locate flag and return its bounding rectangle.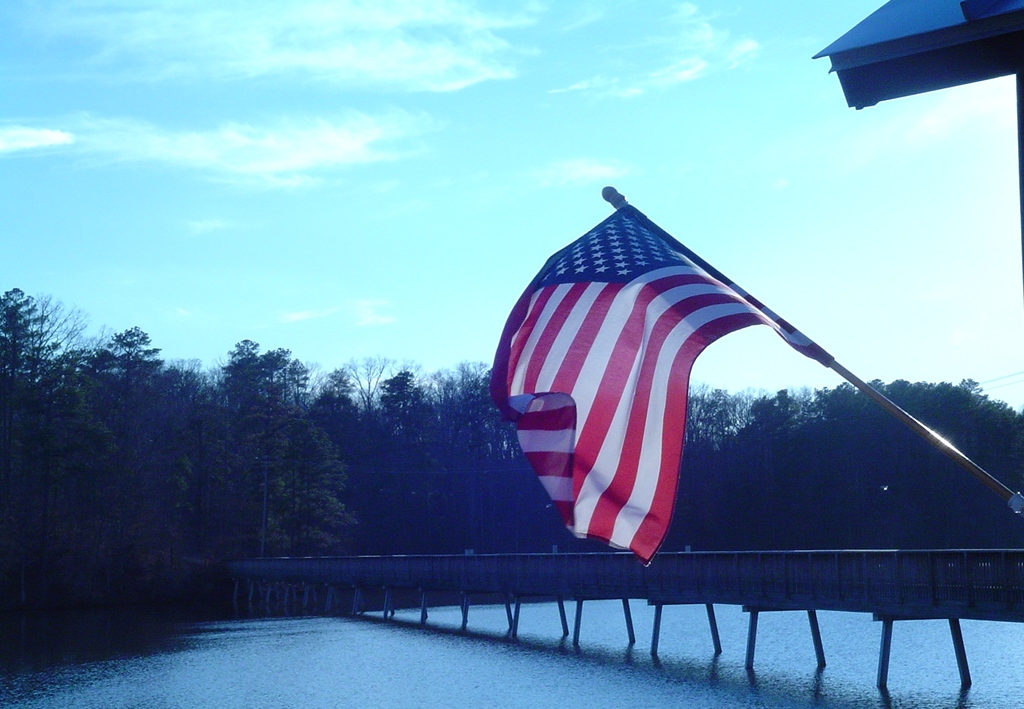
region(483, 202, 826, 554).
